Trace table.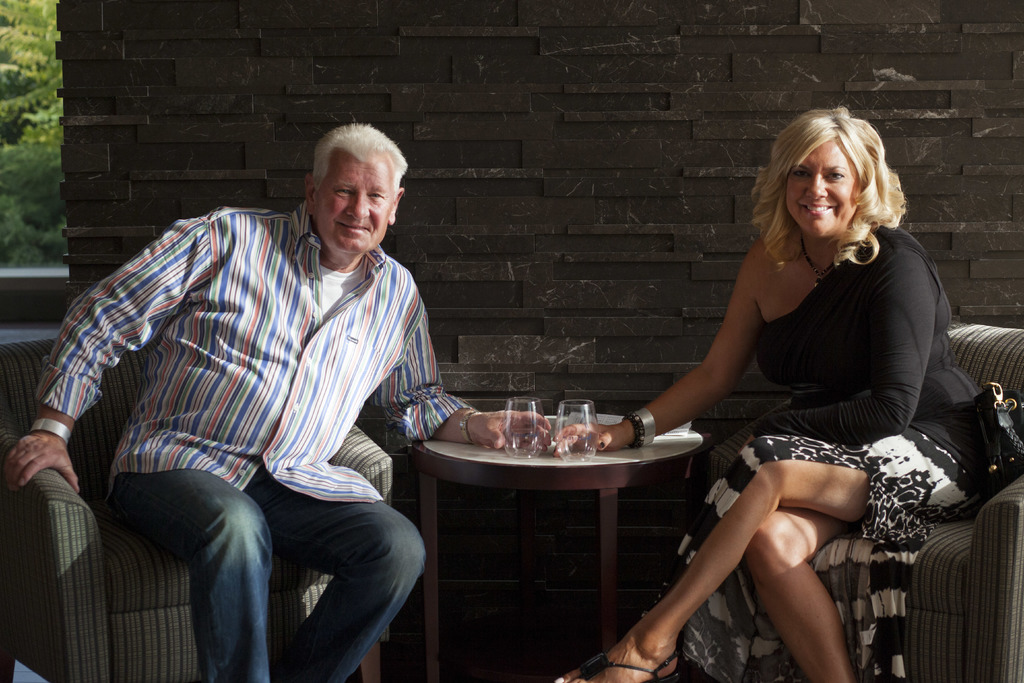
Traced to 382/383/726/666.
